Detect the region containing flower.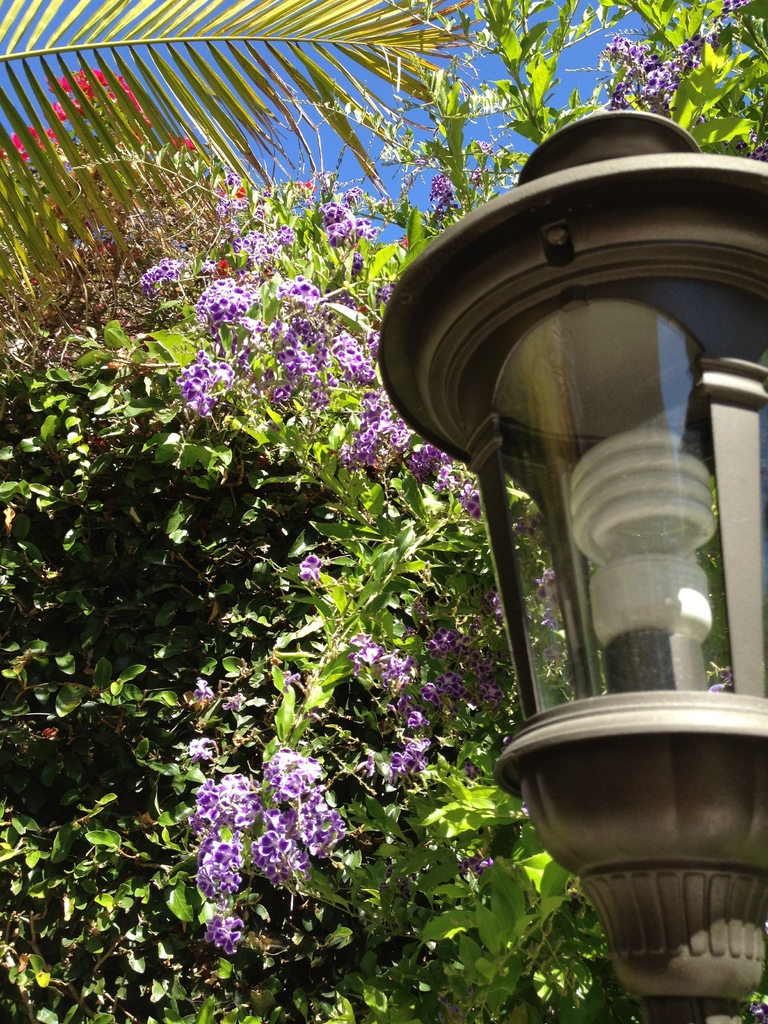
(347, 630, 410, 694).
